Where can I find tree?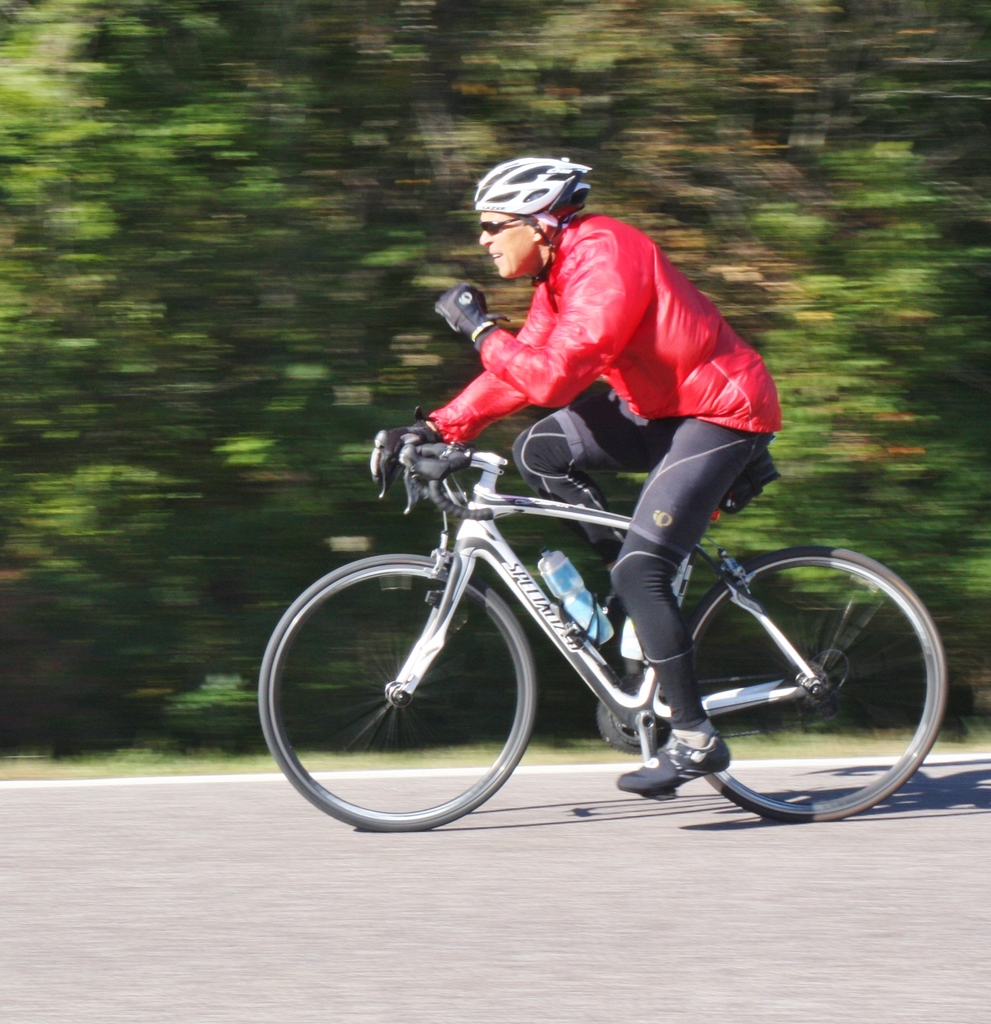
You can find it at <box>0,0,415,756</box>.
